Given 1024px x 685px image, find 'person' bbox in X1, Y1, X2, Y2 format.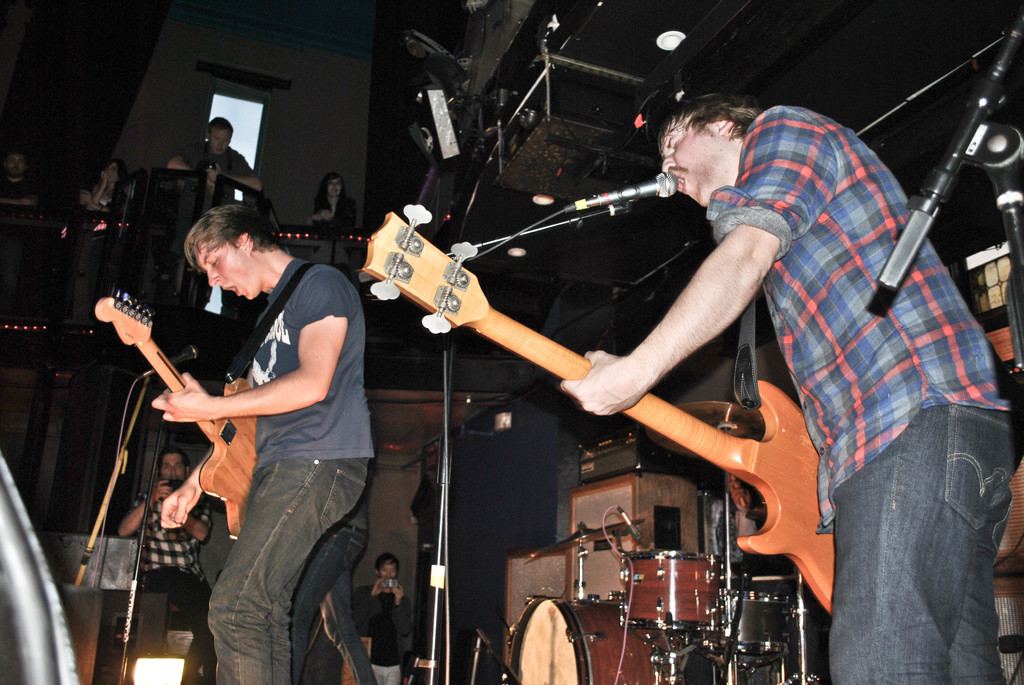
0, 154, 44, 205.
